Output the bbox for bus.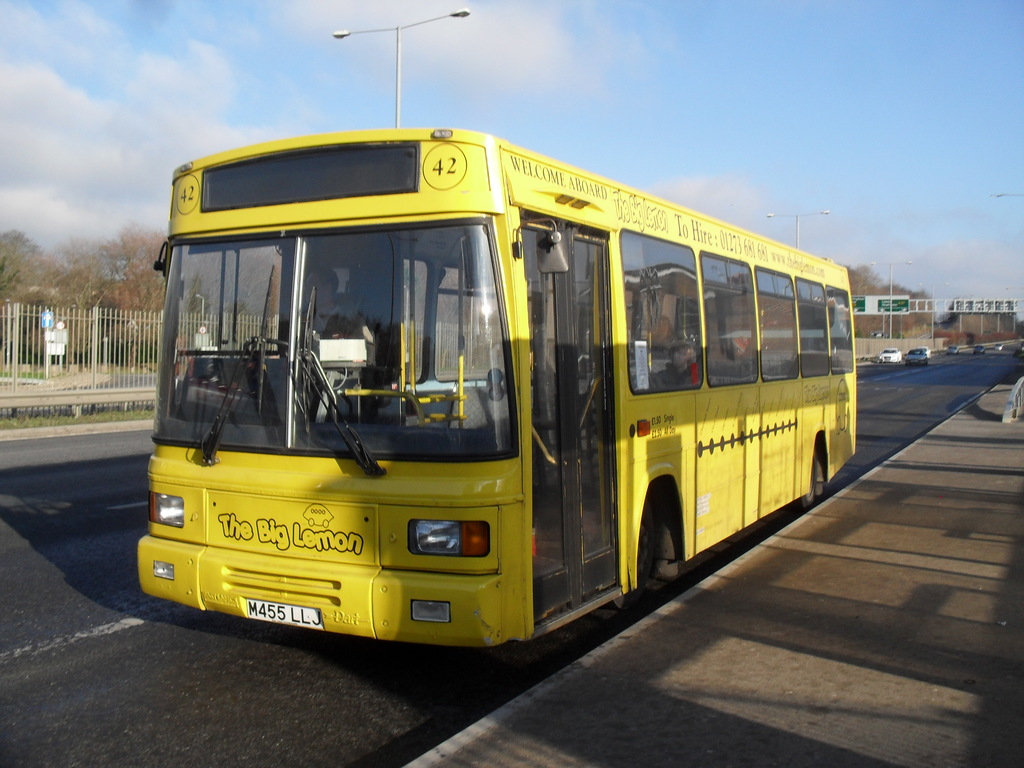
[x1=134, y1=129, x2=858, y2=650].
